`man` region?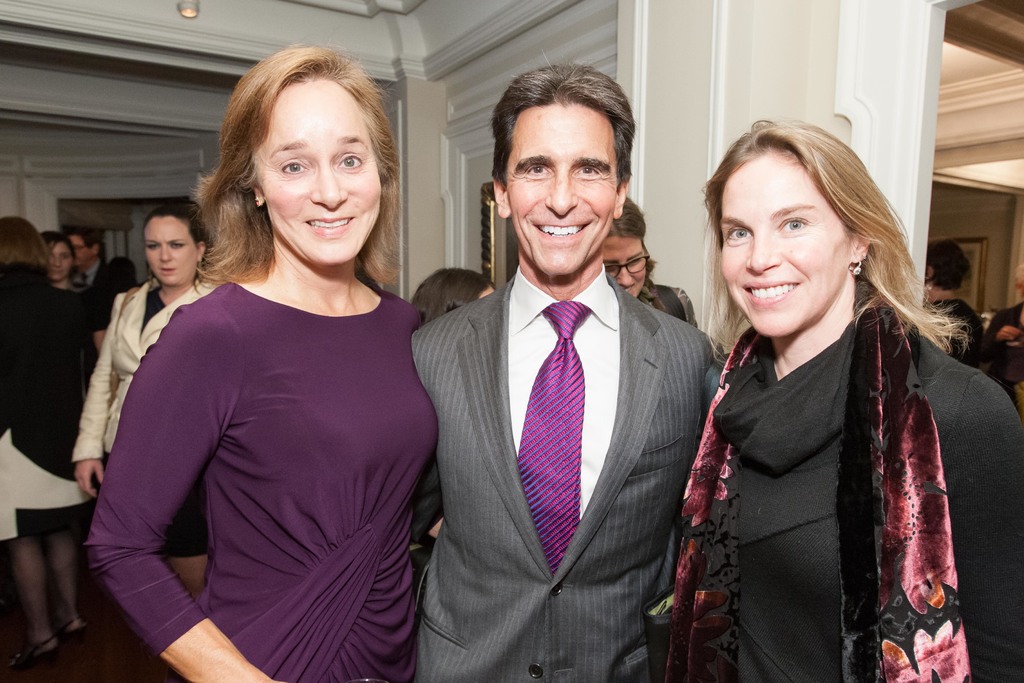
pyautogui.locateOnScreen(405, 78, 726, 682)
